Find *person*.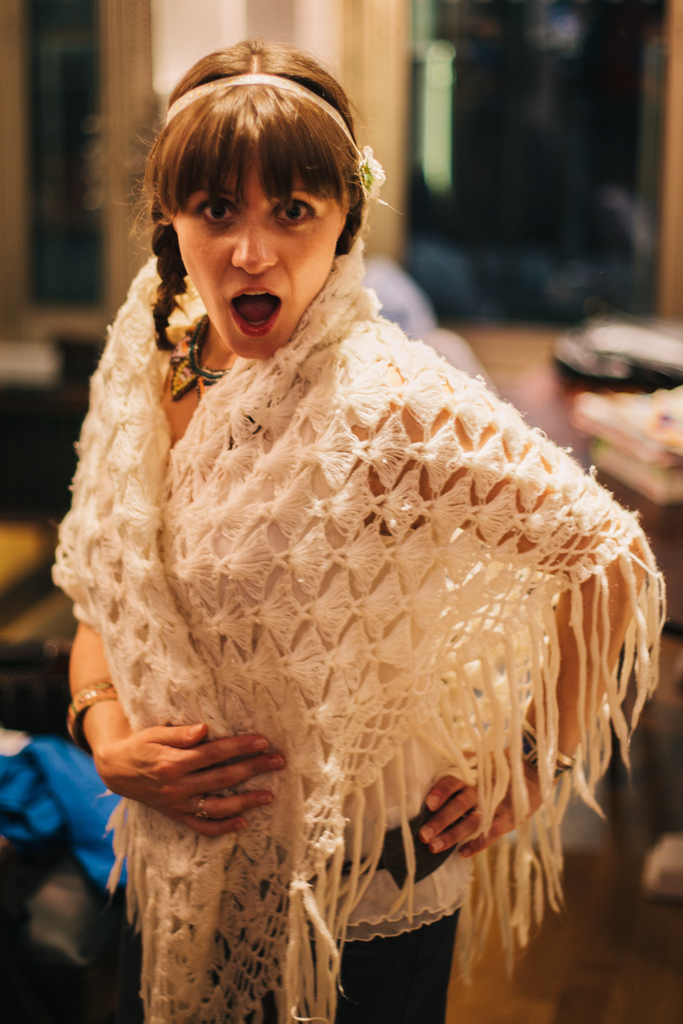
(39,61,668,984).
